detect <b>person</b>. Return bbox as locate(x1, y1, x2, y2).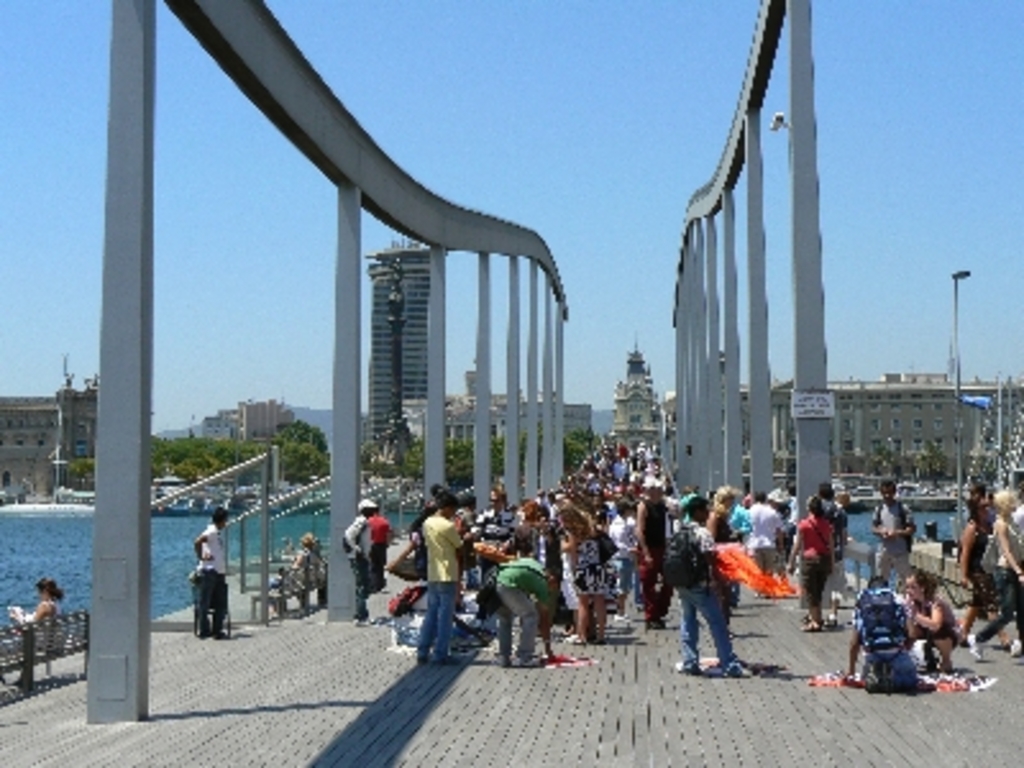
locate(422, 497, 471, 658).
